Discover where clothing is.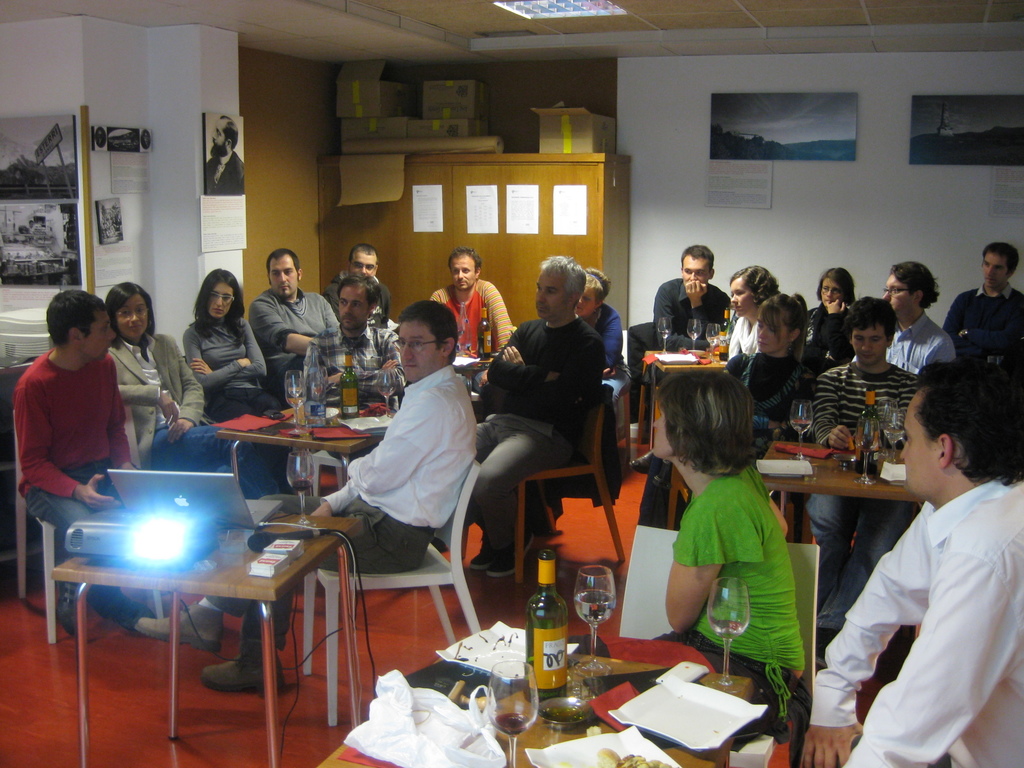
Discovered at (429, 276, 513, 361).
